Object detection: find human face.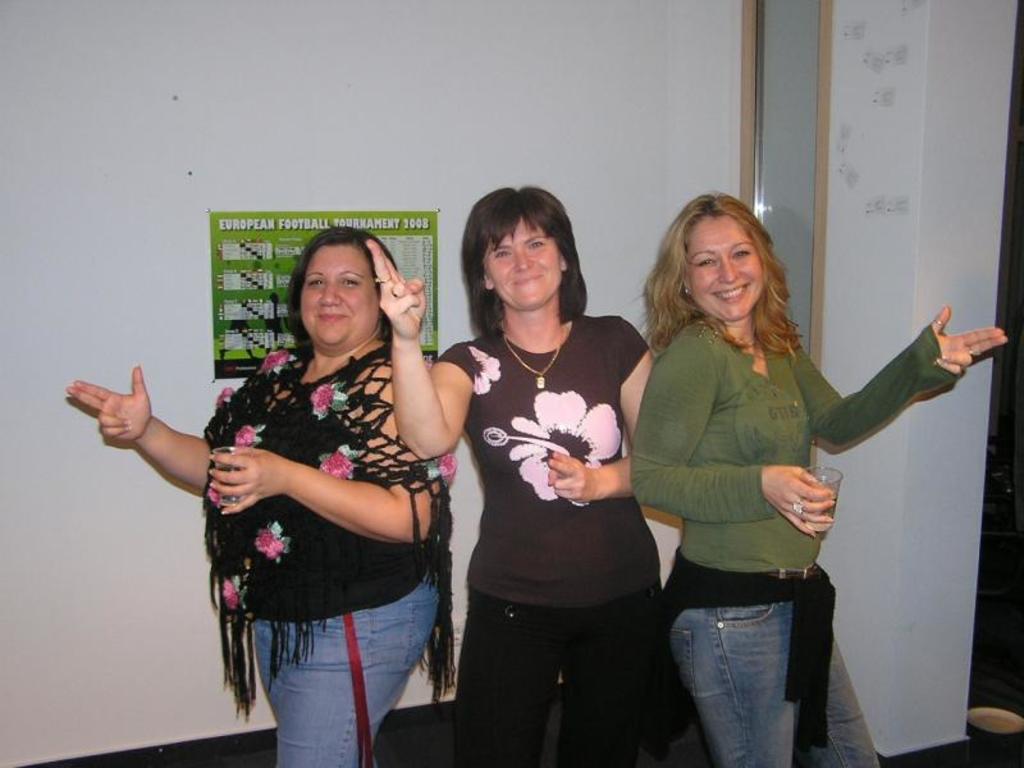
(685,212,764,316).
